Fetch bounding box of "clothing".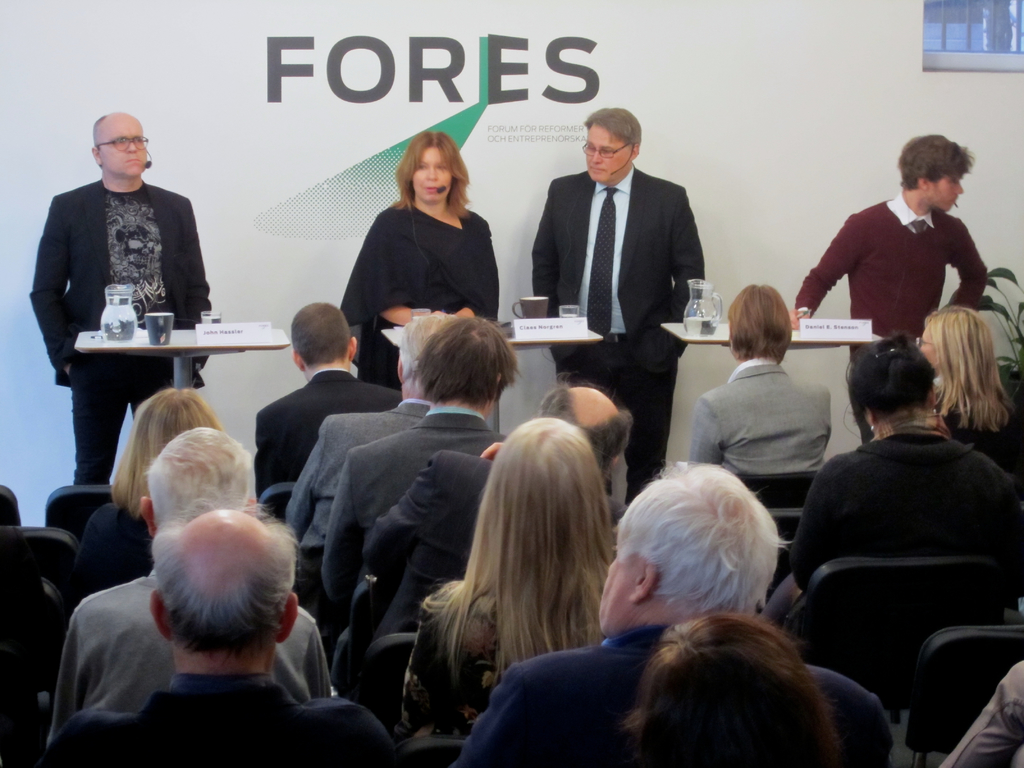
Bbox: detection(360, 446, 615, 628).
